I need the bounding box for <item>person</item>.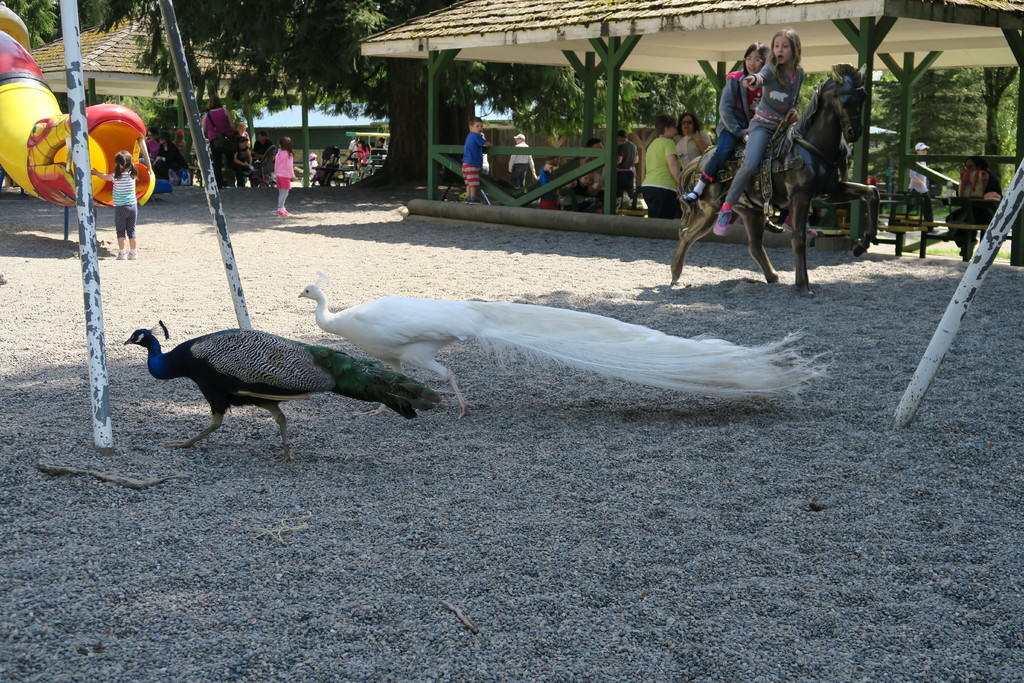
Here it is: bbox=(353, 138, 368, 167).
